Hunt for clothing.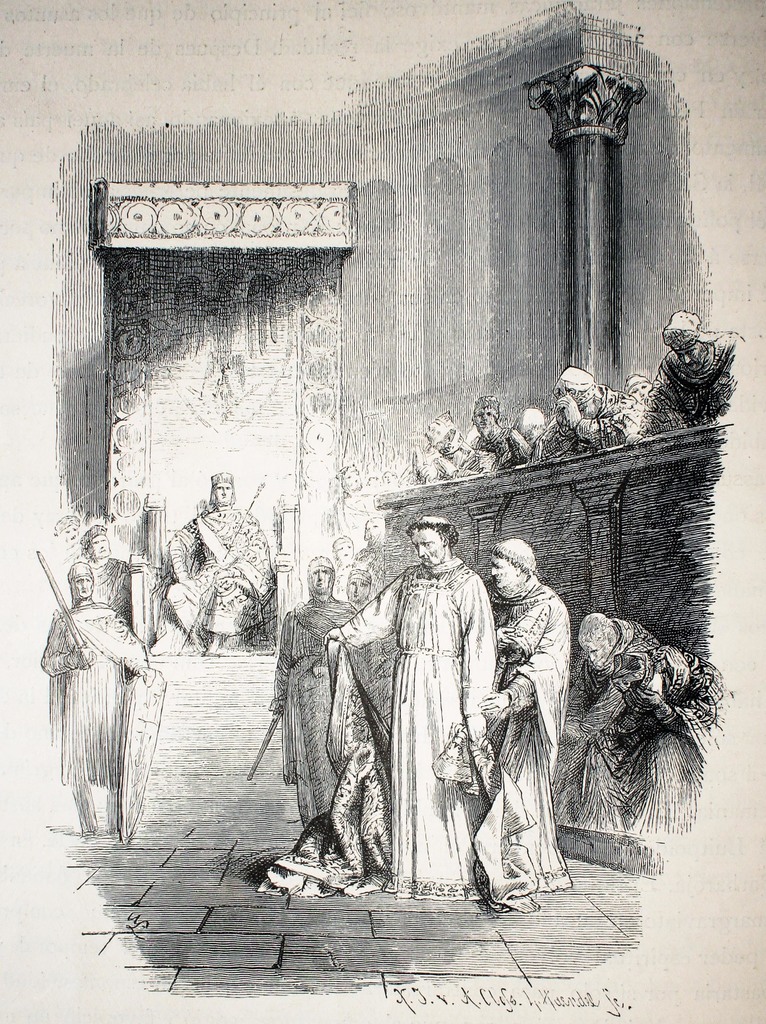
Hunted down at 94:554:139:637.
